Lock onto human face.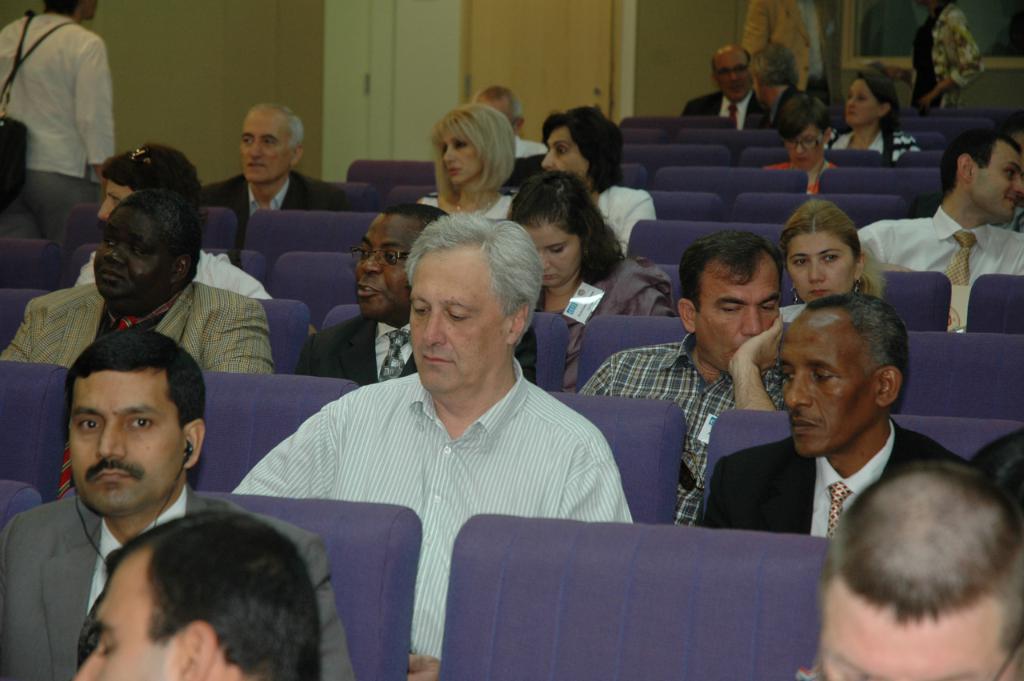
Locked: 80/0/96/18.
